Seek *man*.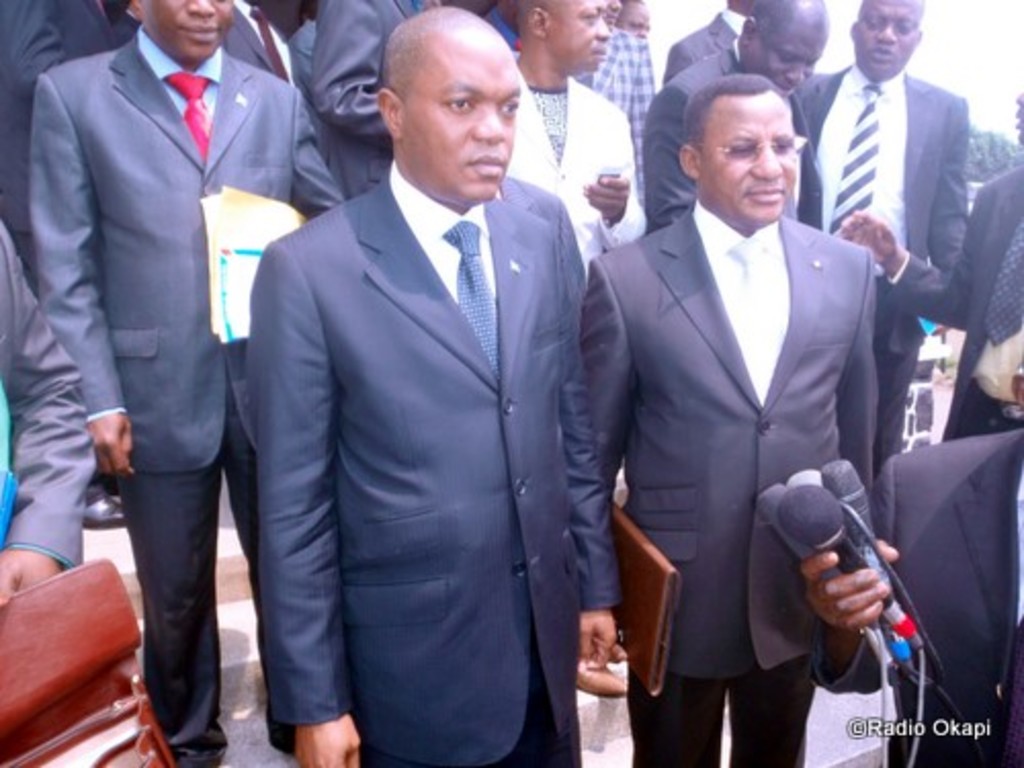
575 72 883 766.
